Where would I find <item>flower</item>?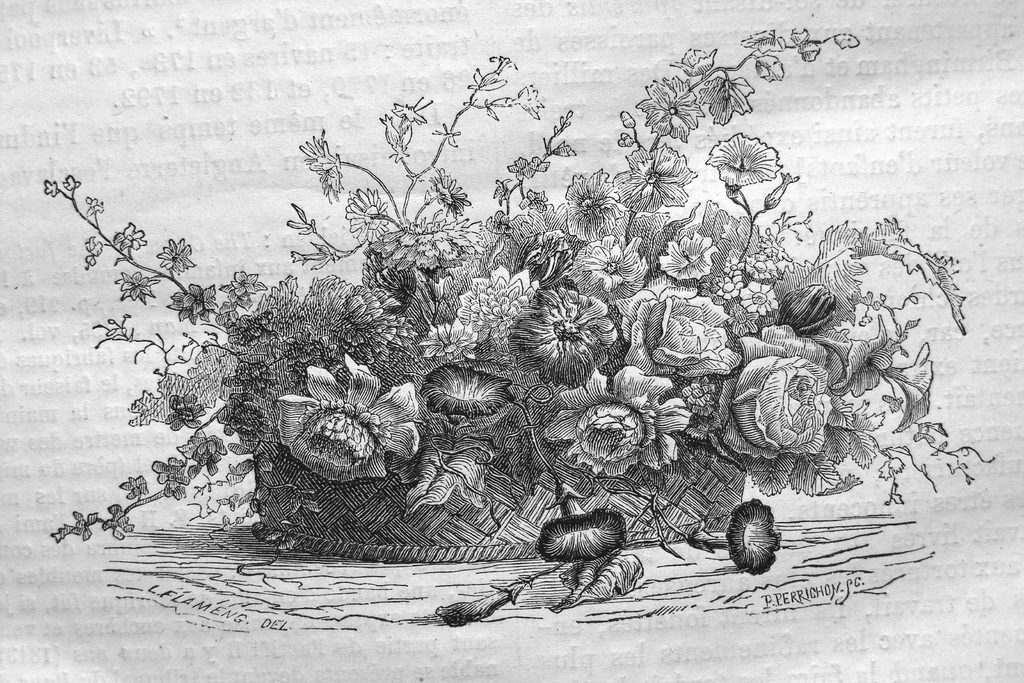
At Rect(319, 291, 394, 366).
